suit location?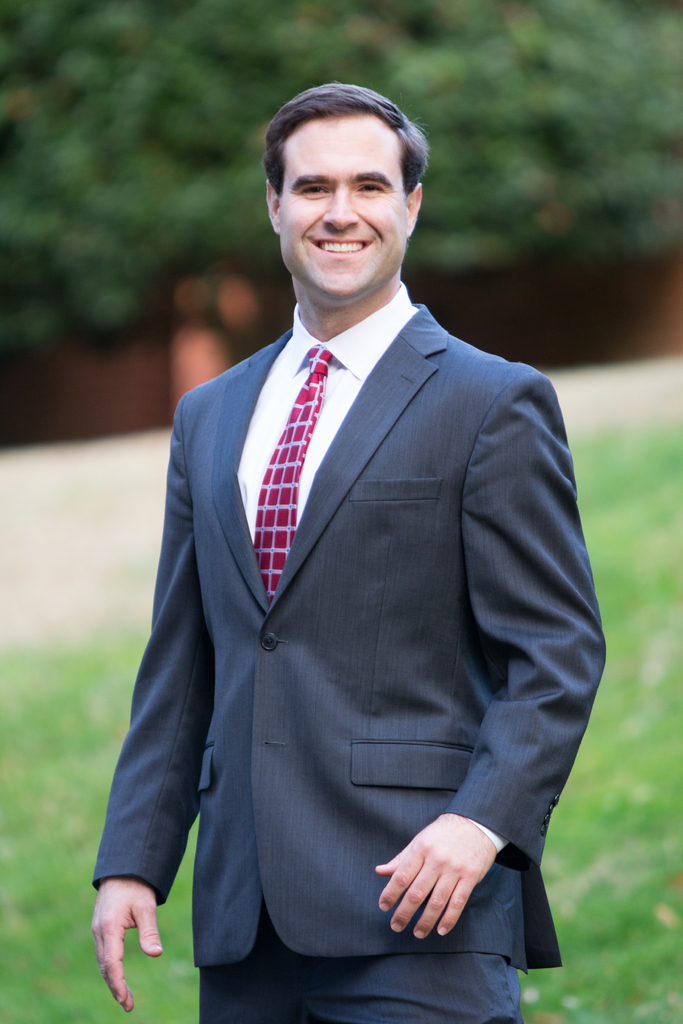
left=92, top=285, right=610, bottom=1023
